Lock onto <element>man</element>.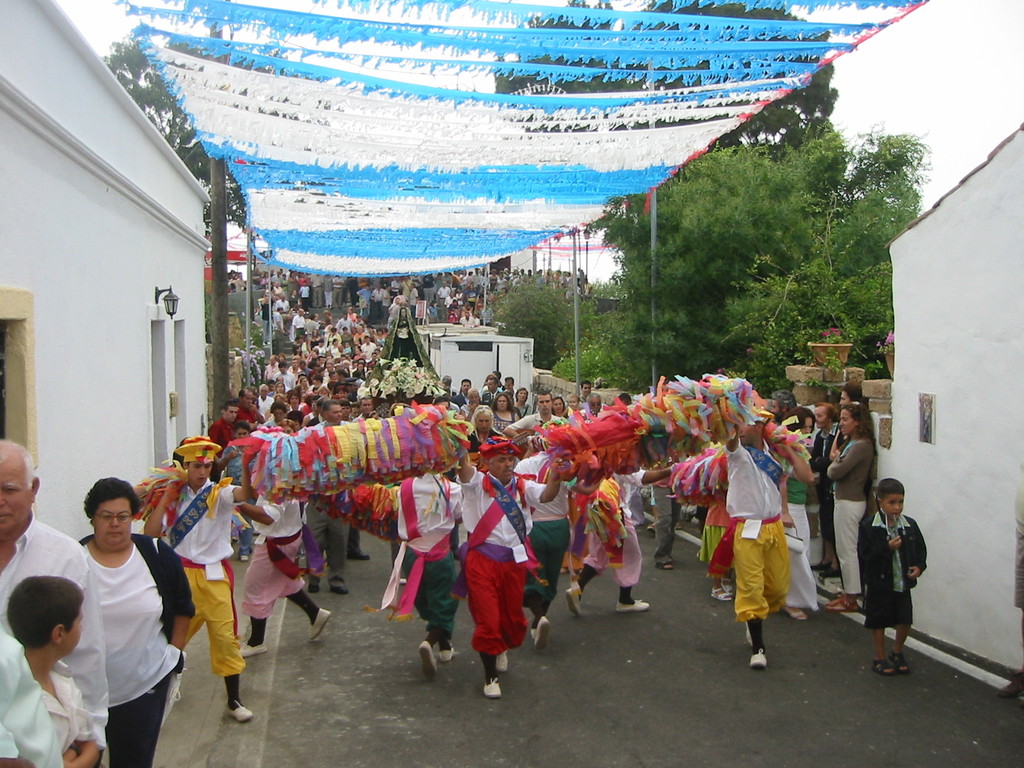
Locked: region(451, 380, 472, 401).
